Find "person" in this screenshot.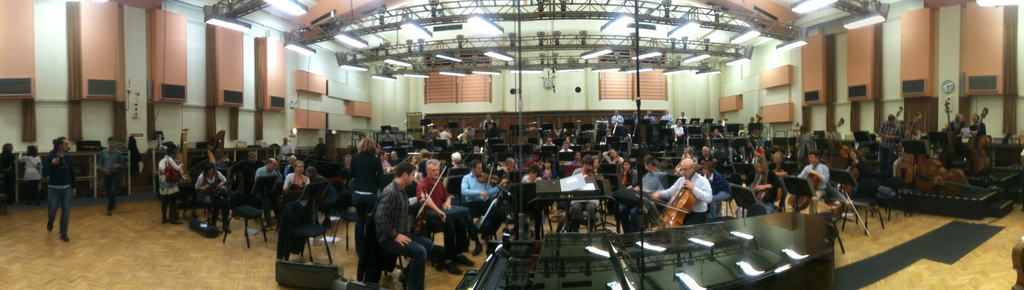
The bounding box for "person" is (253, 152, 278, 225).
